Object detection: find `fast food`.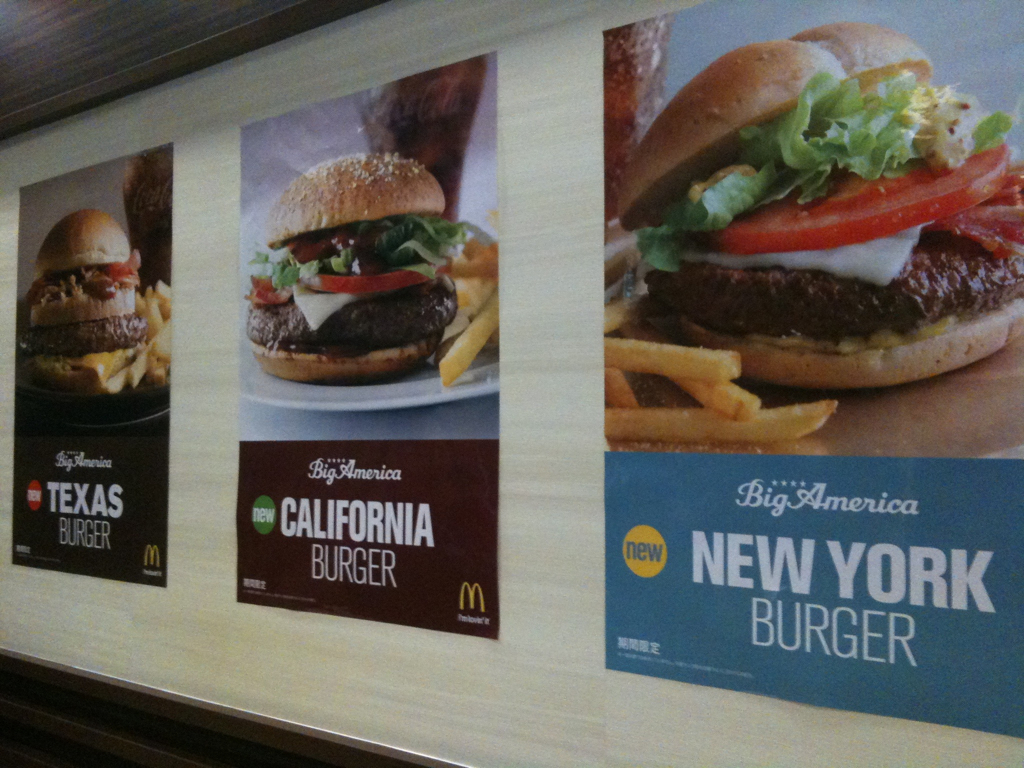
[x1=17, y1=206, x2=172, y2=399].
